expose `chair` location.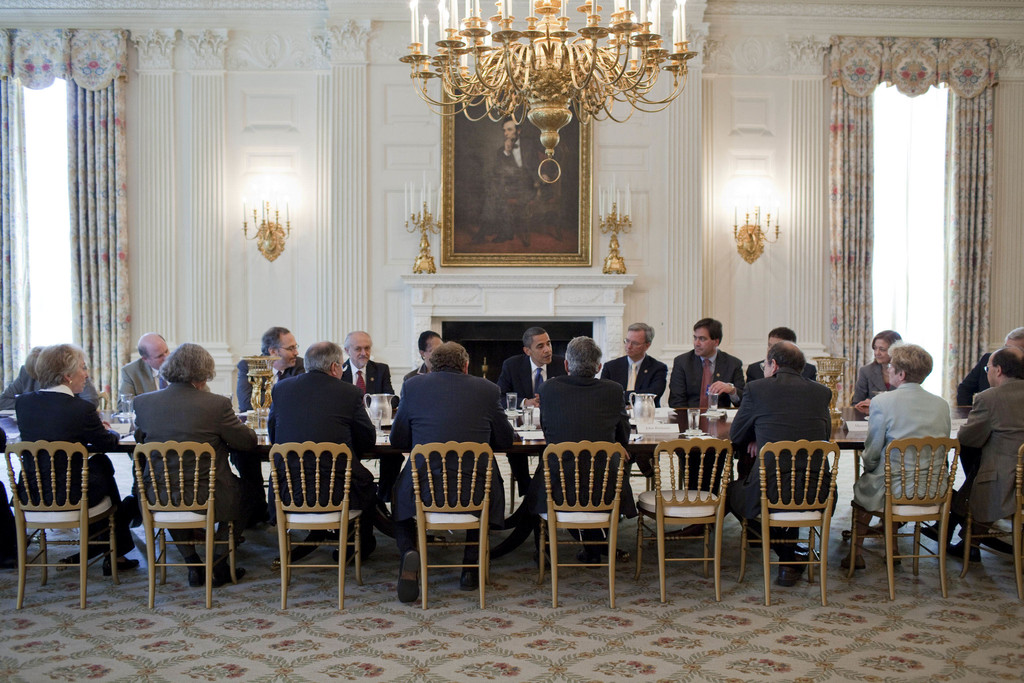
Exposed at [740, 440, 841, 606].
